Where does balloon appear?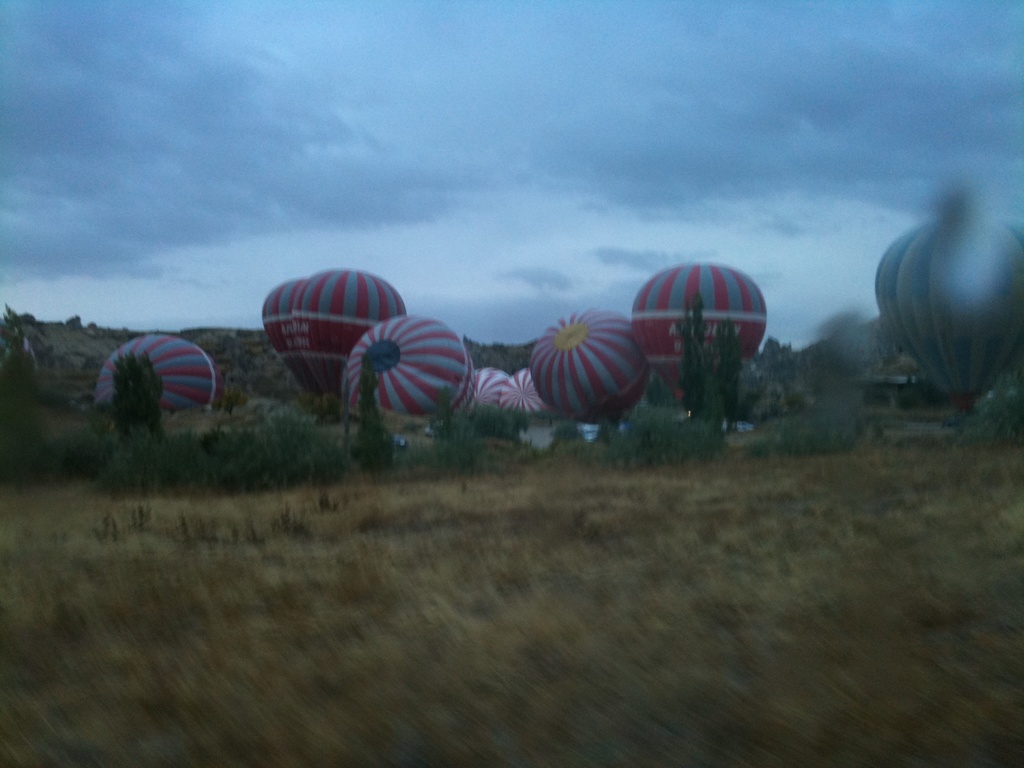
Appears at l=296, t=262, r=408, b=388.
